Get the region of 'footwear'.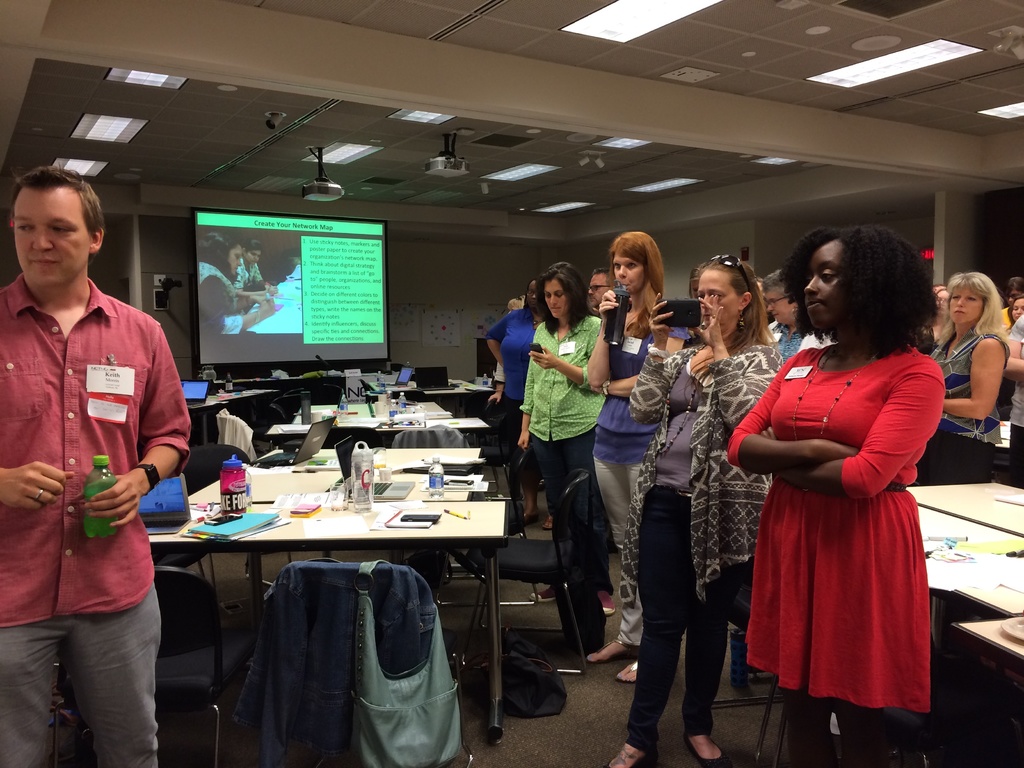
[679,728,726,765].
